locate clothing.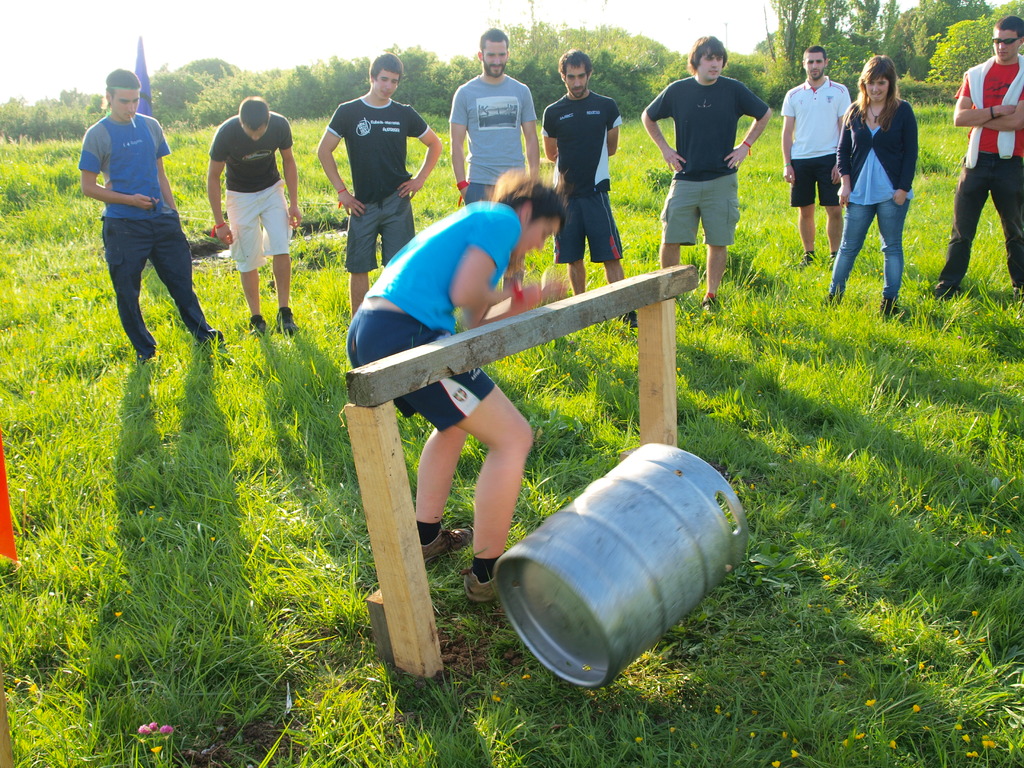
Bounding box: (left=213, top=110, right=312, bottom=290).
